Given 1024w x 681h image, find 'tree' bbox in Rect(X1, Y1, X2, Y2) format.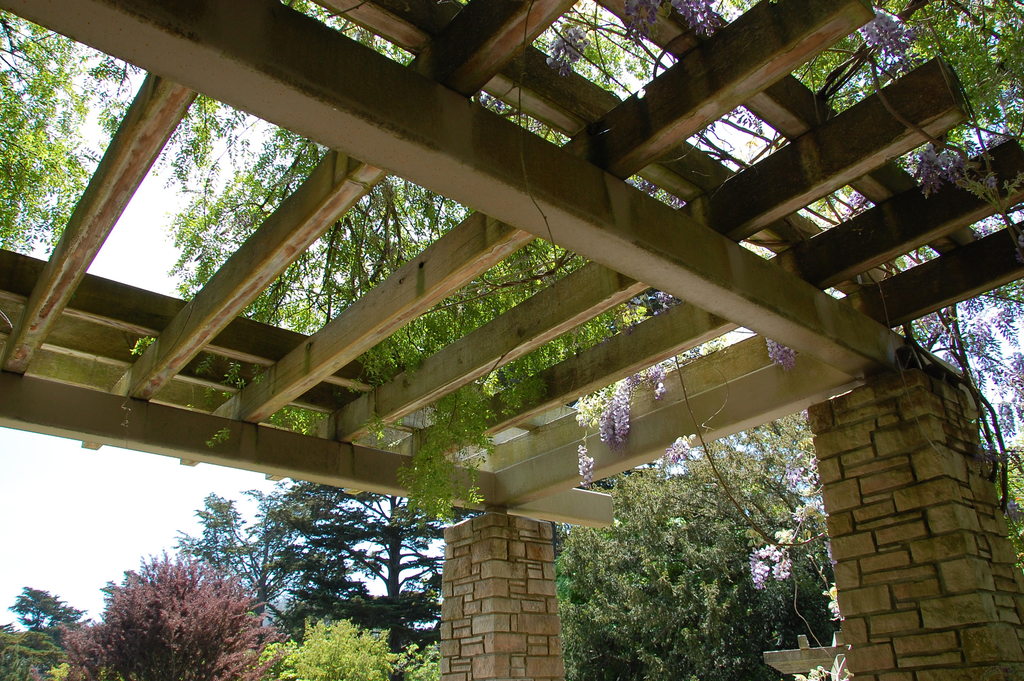
Rect(283, 482, 461, 680).
